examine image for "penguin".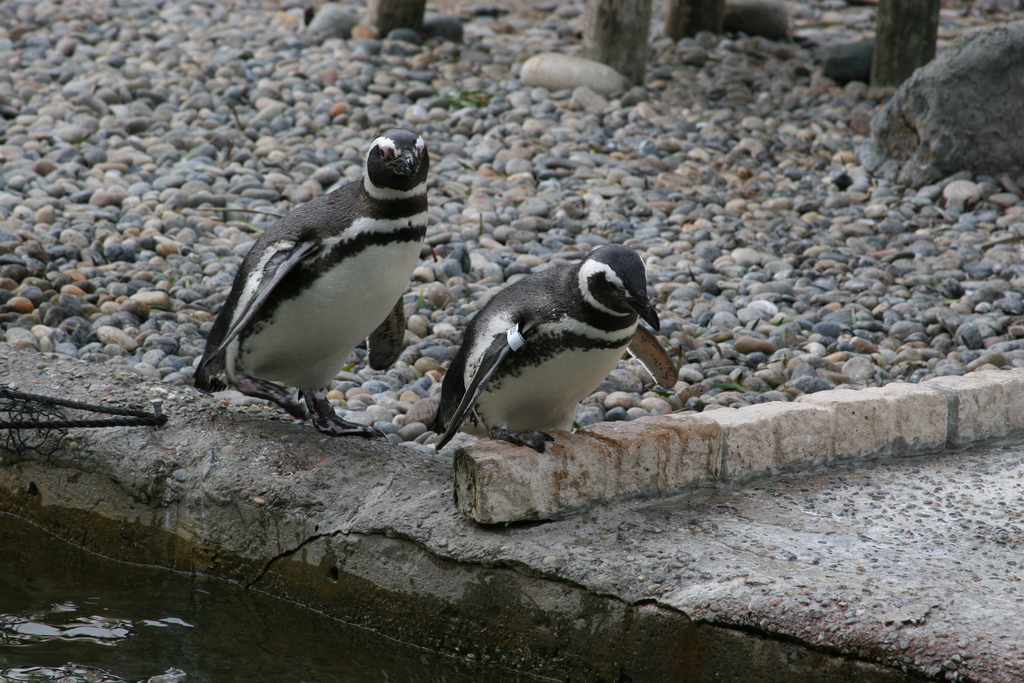
Examination result: pyautogui.locateOnScreen(185, 124, 455, 443).
